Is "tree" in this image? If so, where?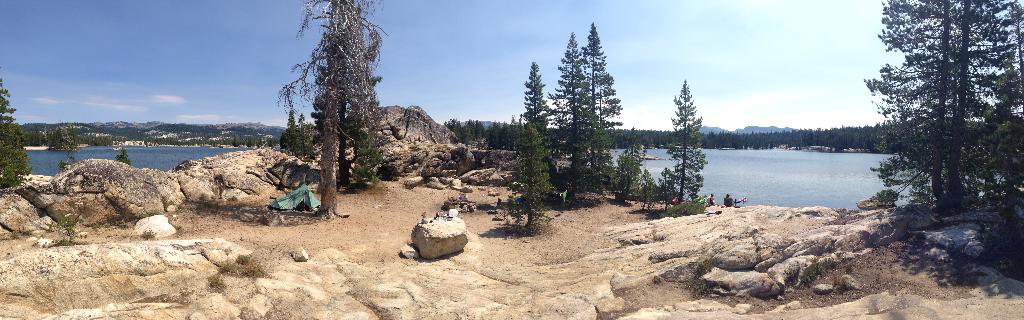
Yes, at [864,9,1005,232].
